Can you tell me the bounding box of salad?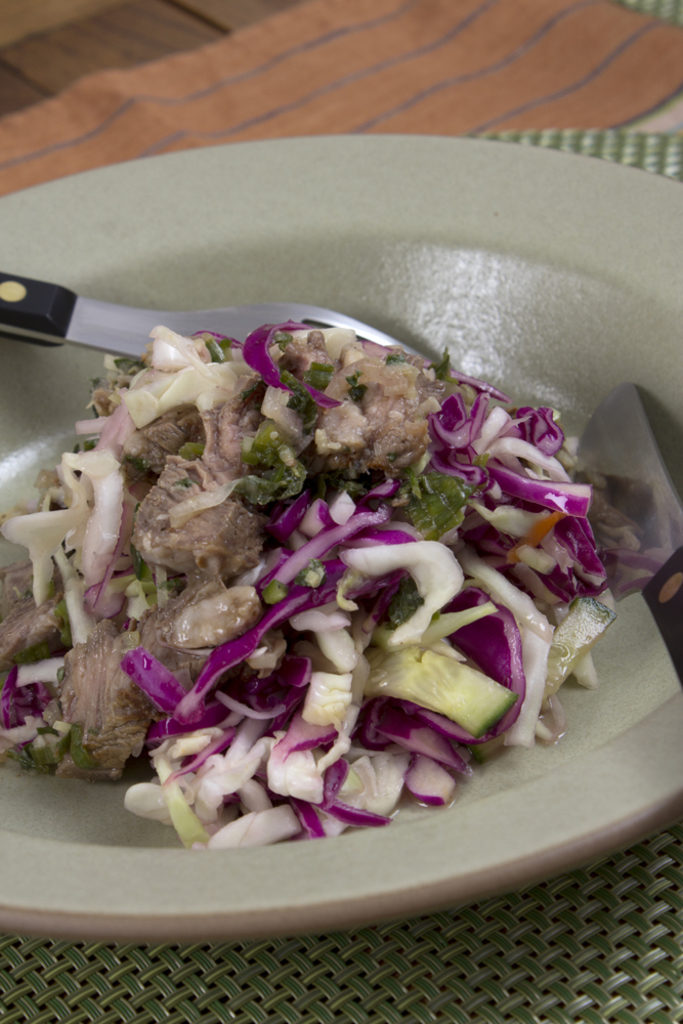
detection(0, 298, 625, 890).
